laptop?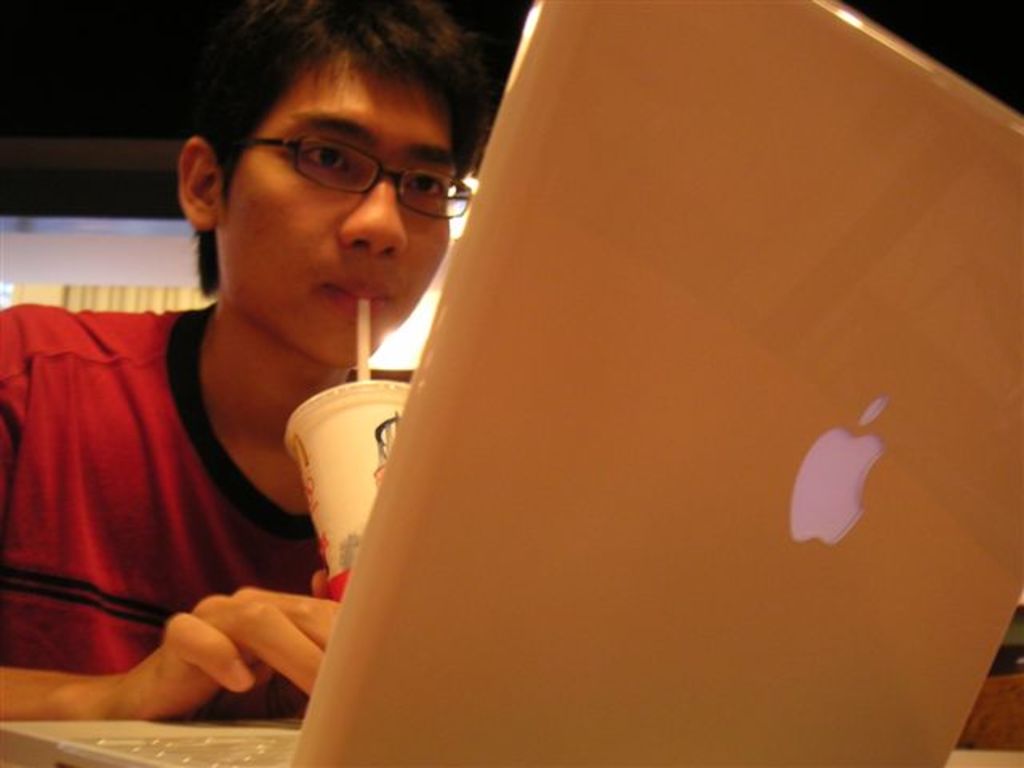
{"left": 0, "top": 0, "right": 1022, "bottom": 766}
